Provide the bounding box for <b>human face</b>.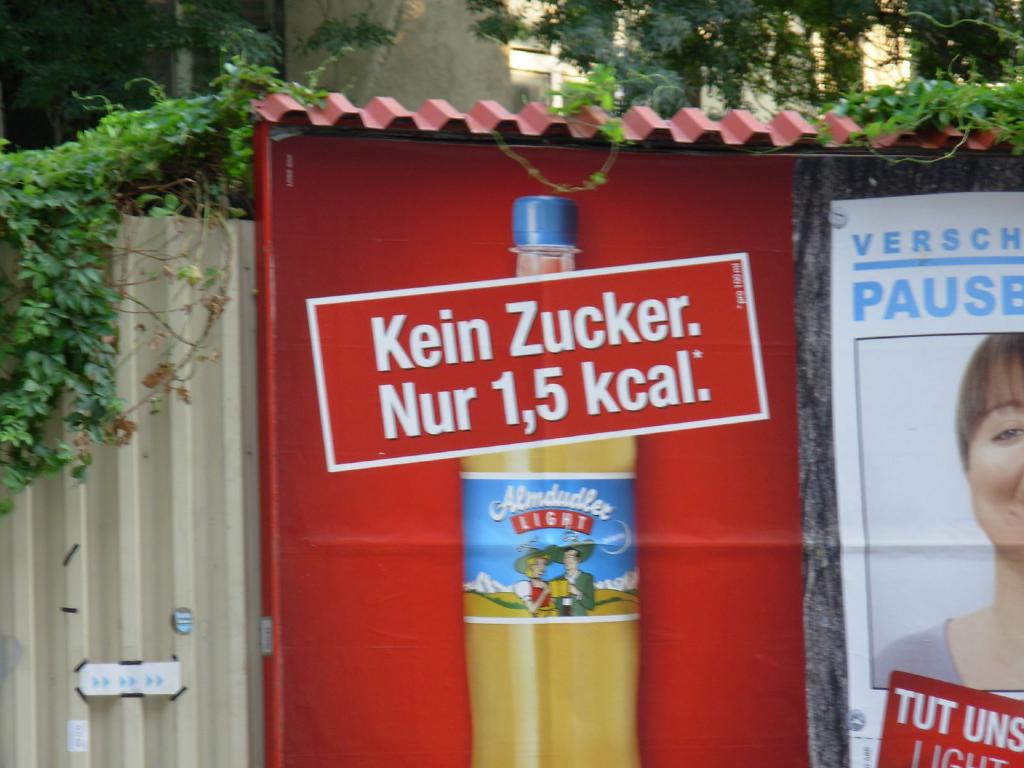
box(969, 367, 1023, 556).
